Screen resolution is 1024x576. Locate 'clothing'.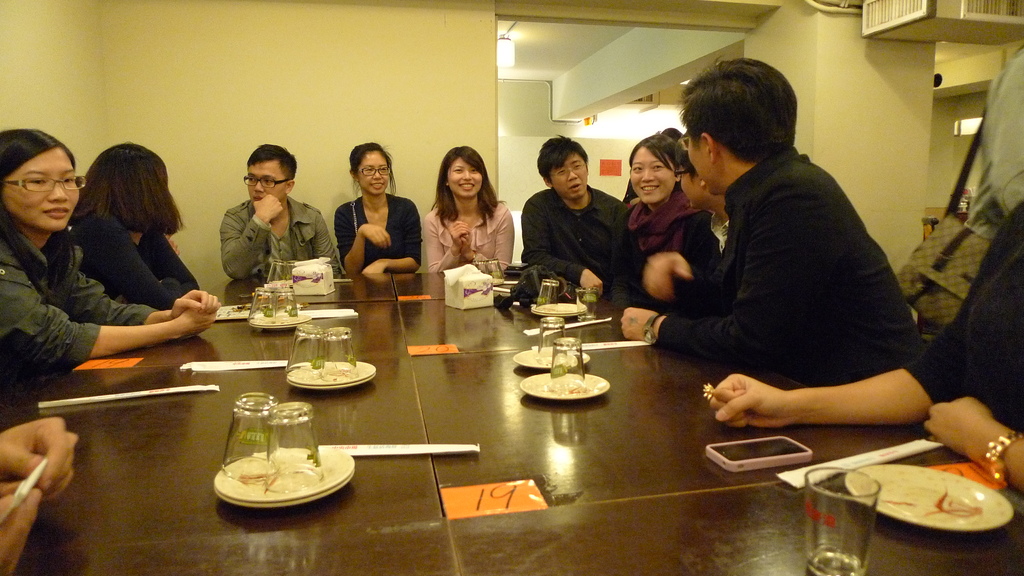
[0,213,156,376].
